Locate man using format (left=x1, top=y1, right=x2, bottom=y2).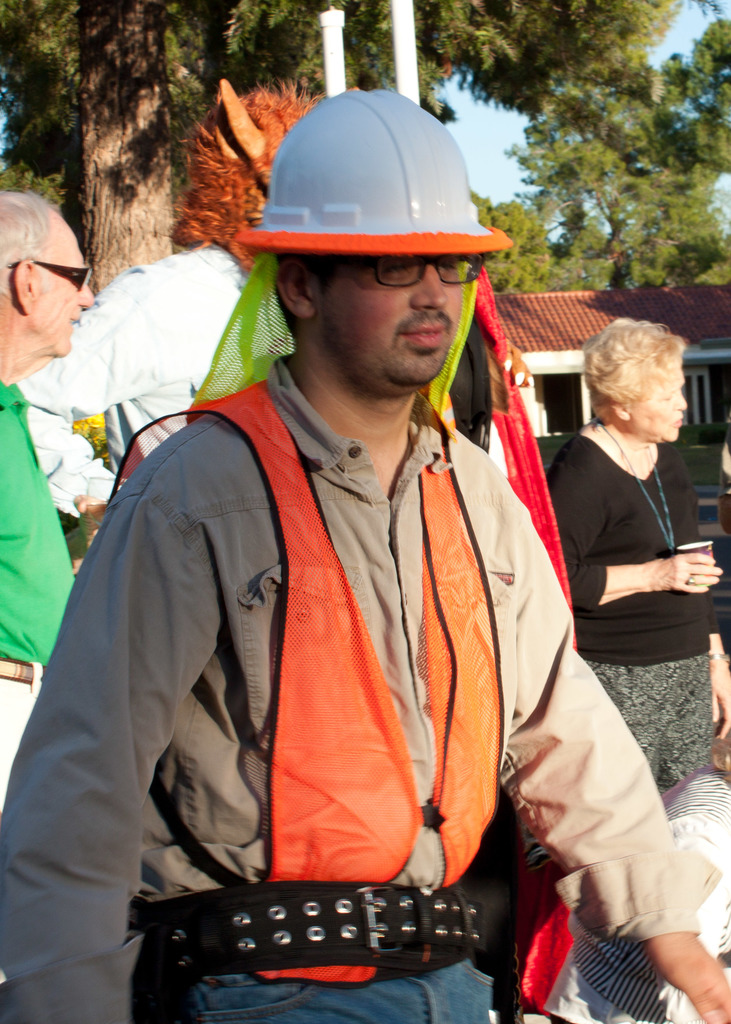
(left=0, top=190, right=93, bottom=813).
